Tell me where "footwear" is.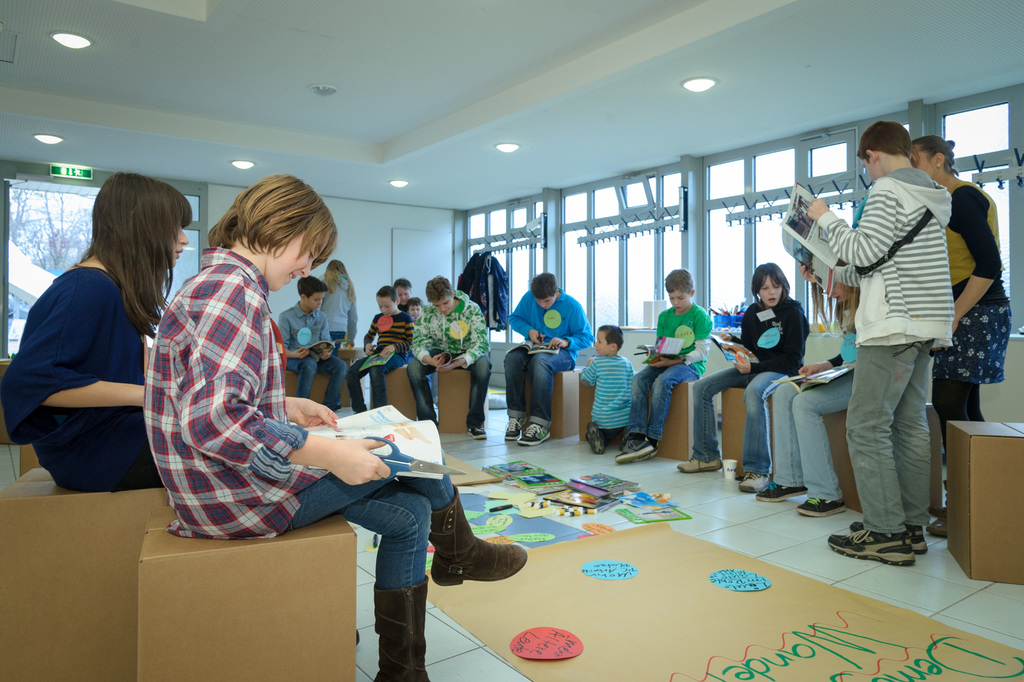
"footwear" is at 754:480:808:504.
